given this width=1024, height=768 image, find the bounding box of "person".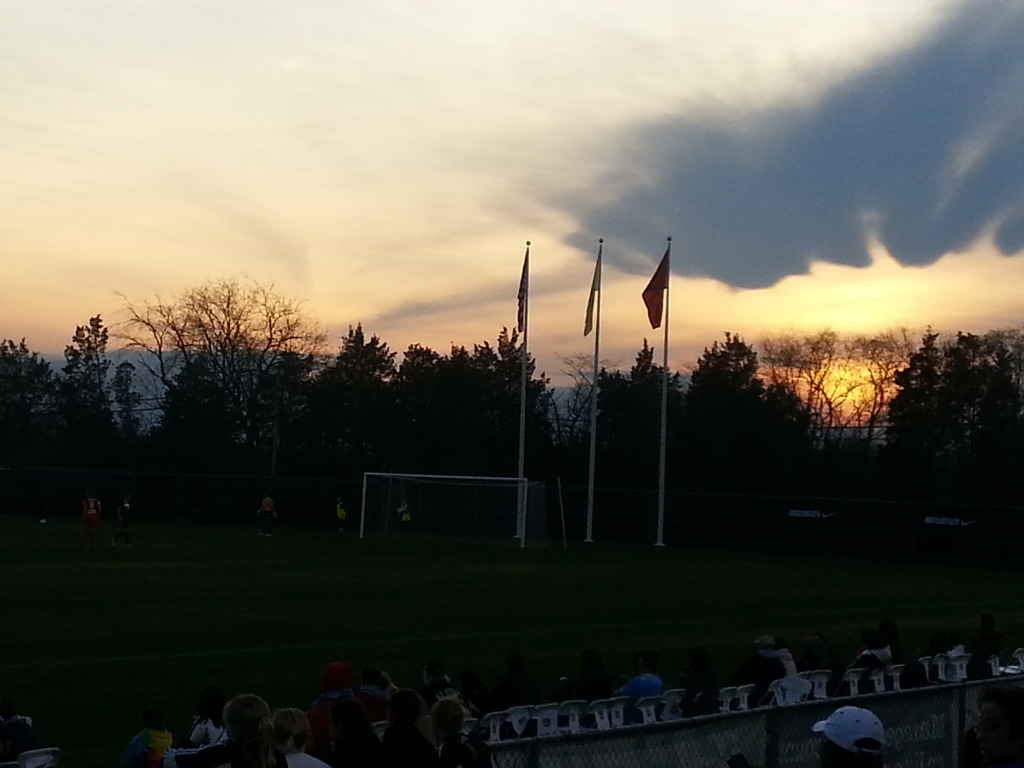
l=118, t=703, r=172, b=767.
